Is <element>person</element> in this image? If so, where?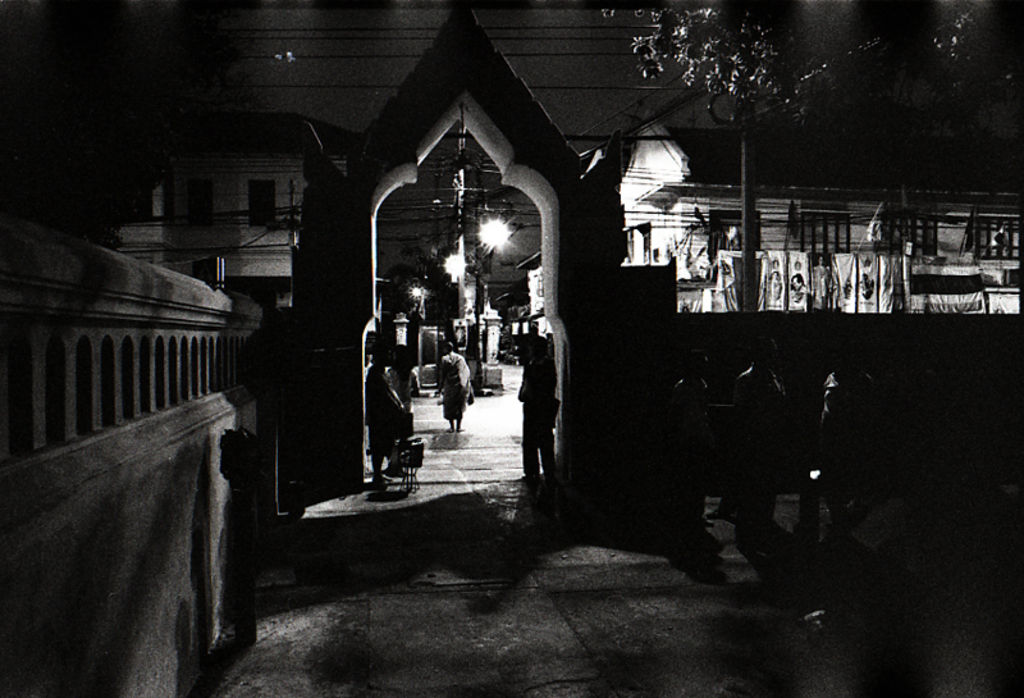
Yes, at BBox(351, 342, 402, 492).
